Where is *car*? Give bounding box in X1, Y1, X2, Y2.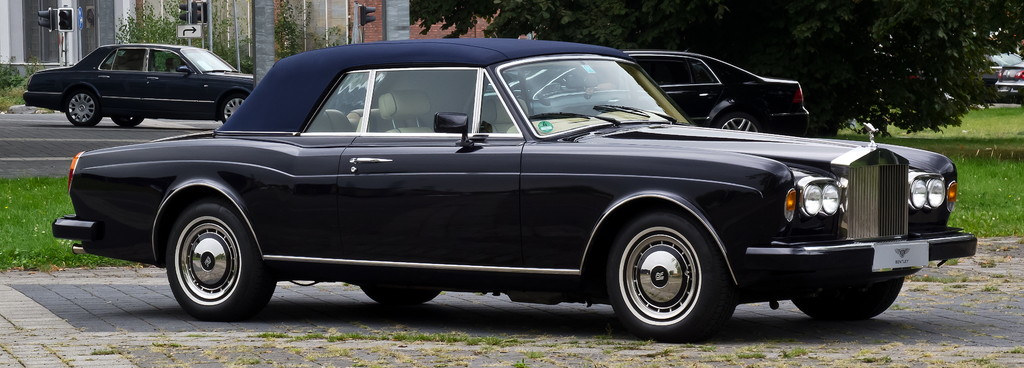
483, 50, 810, 137.
